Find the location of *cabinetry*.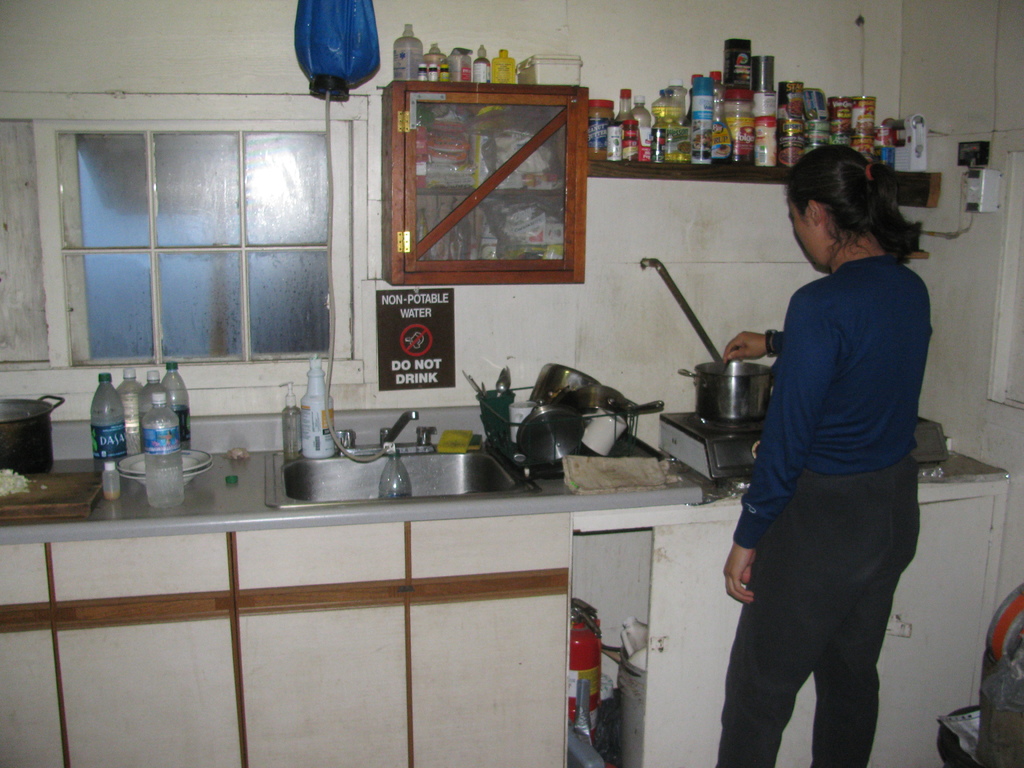
Location: <bbox>5, 446, 1023, 767</bbox>.
